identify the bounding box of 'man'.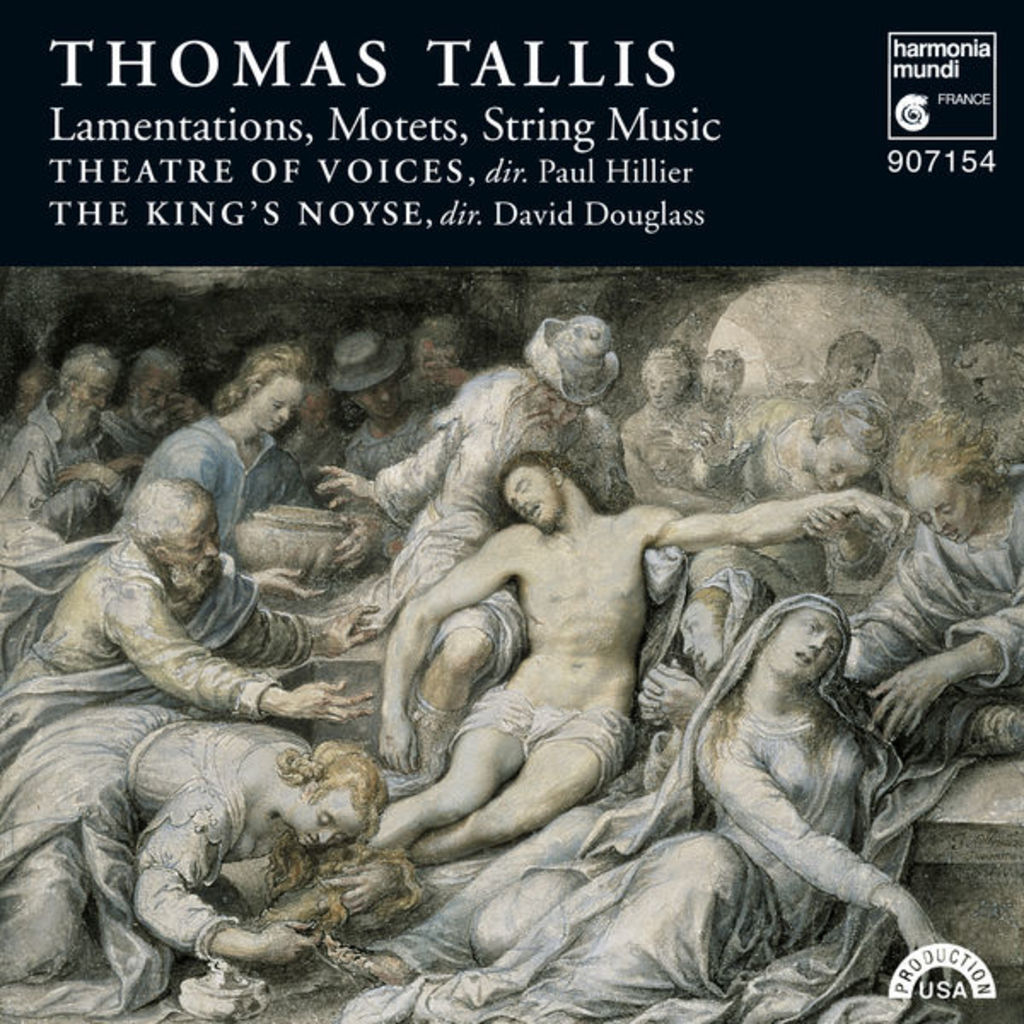
(346,404,799,939).
